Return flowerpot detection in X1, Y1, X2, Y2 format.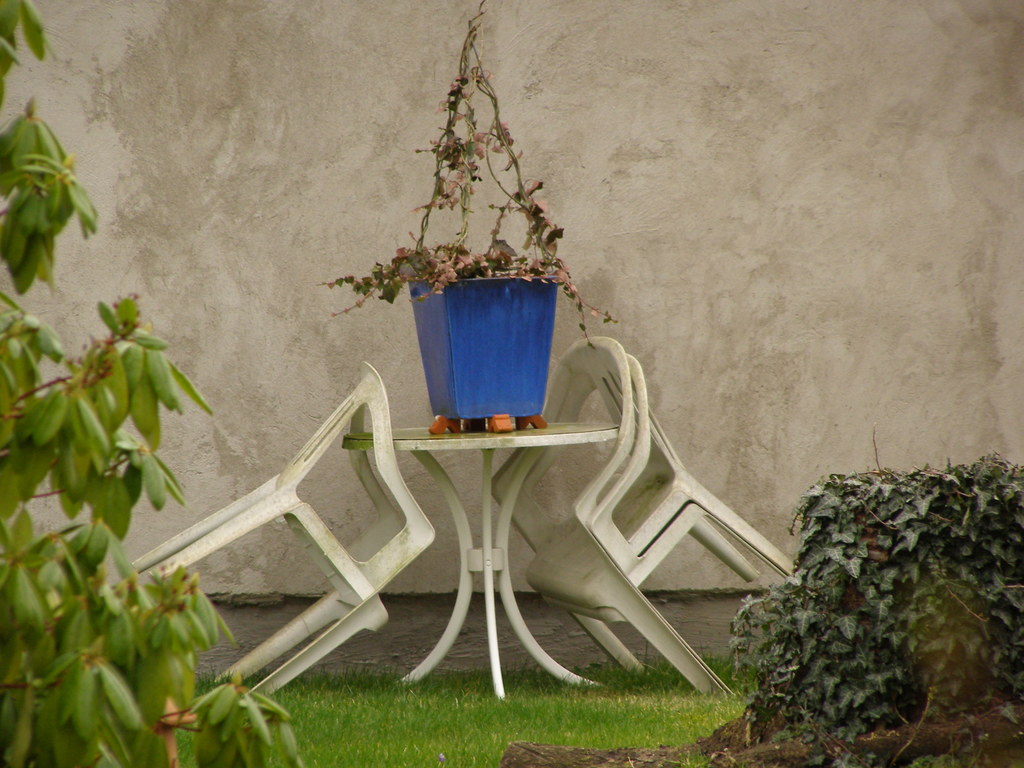
407, 260, 563, 435.
